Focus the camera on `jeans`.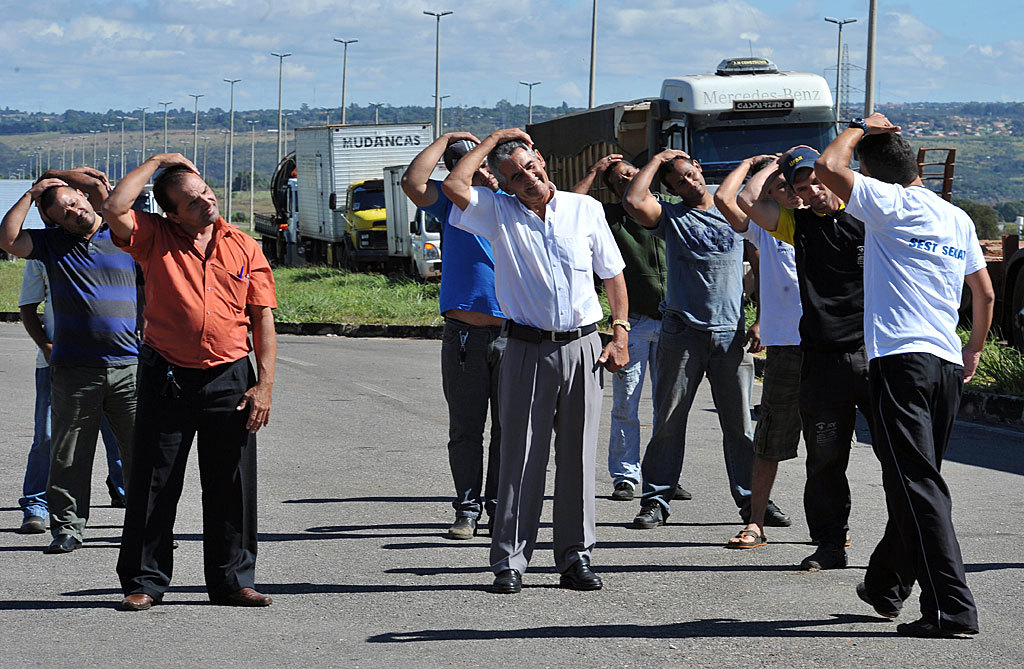
Focus region: <bbox>48, 365, 152, 539</bbox>.
